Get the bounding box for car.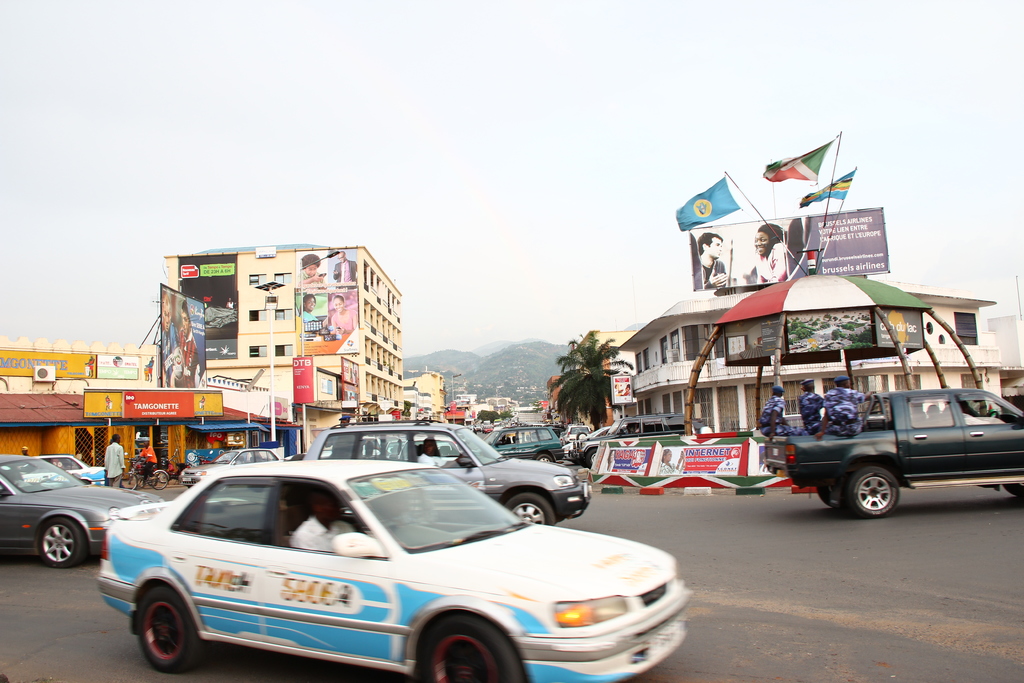
(left=178, top=449, right=279, bottom=486).
